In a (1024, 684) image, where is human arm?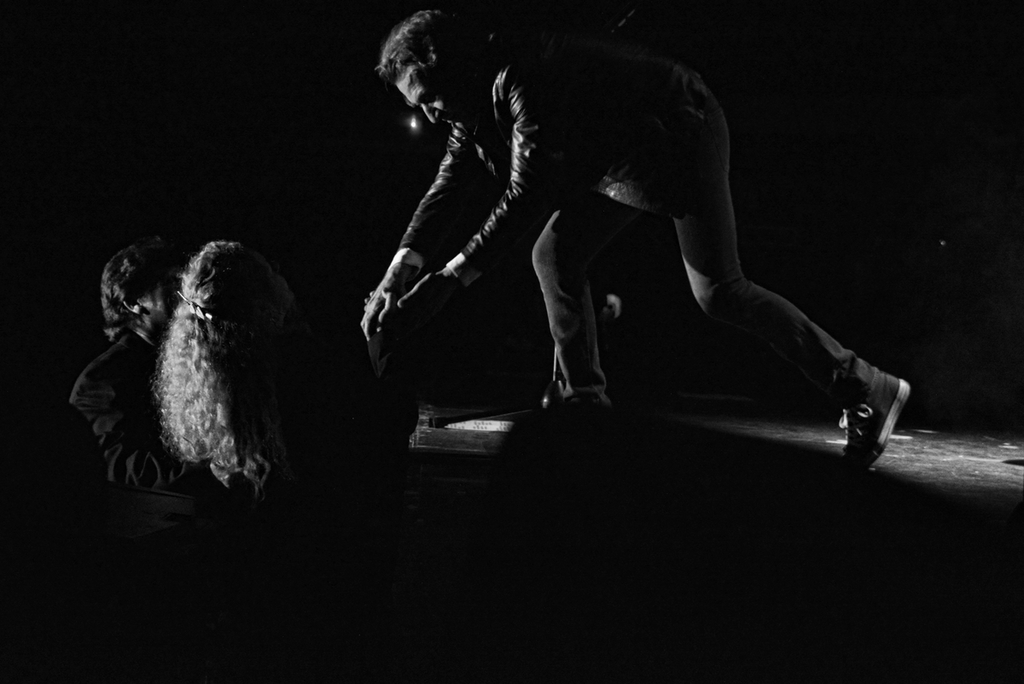
pyautogui.locateOnScreen(400, 84, 582, 318).
